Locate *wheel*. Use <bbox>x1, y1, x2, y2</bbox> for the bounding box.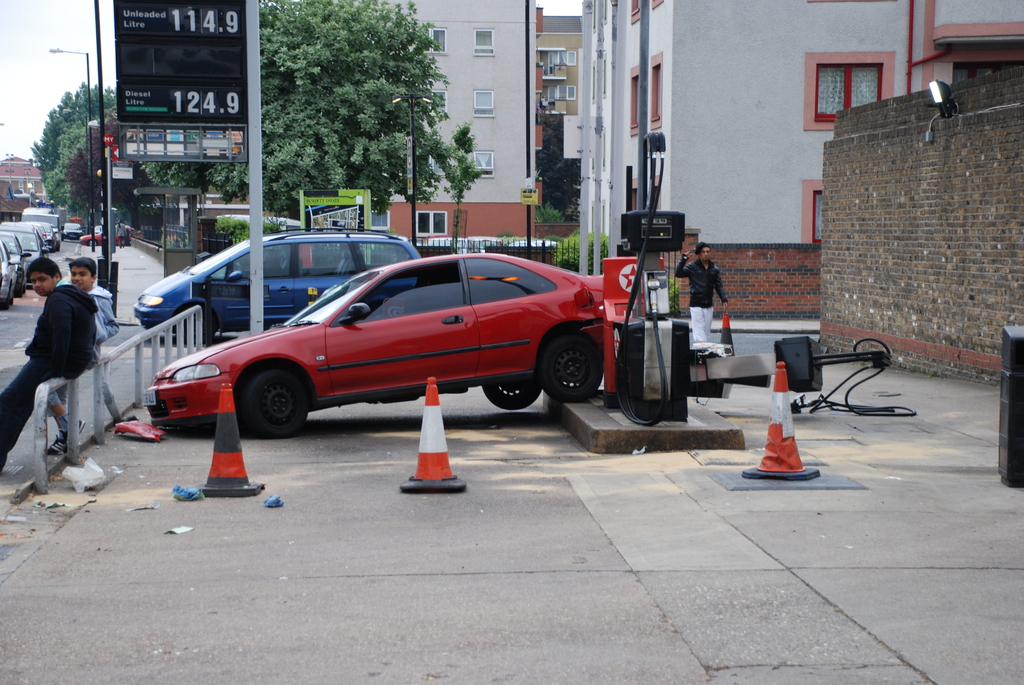
<bbox>230, 365, 304, 436</bbox>.
